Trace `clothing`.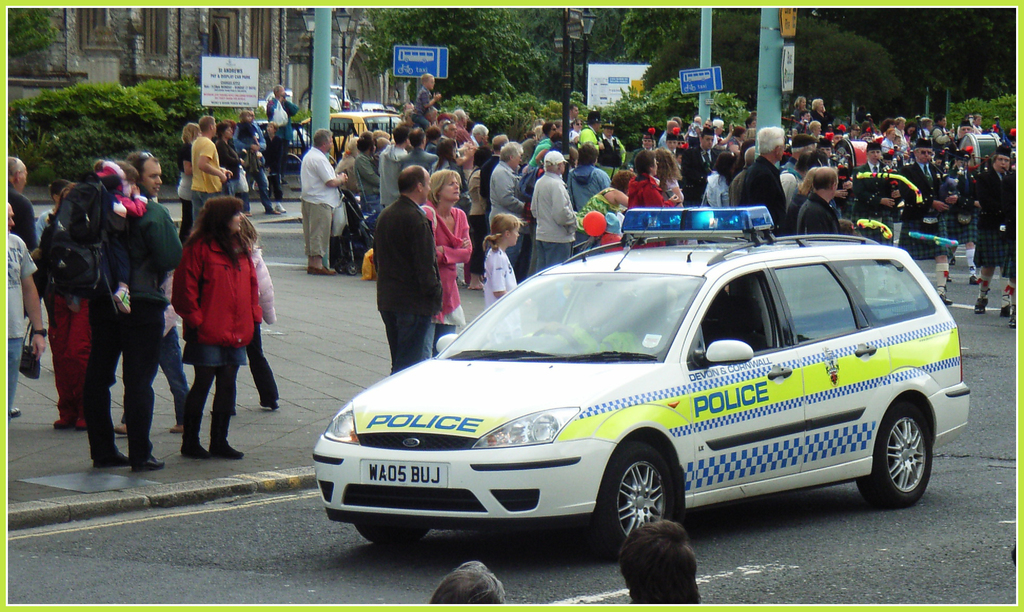
Traced to <bbox>527, 170, 582, 261</bbox>.
